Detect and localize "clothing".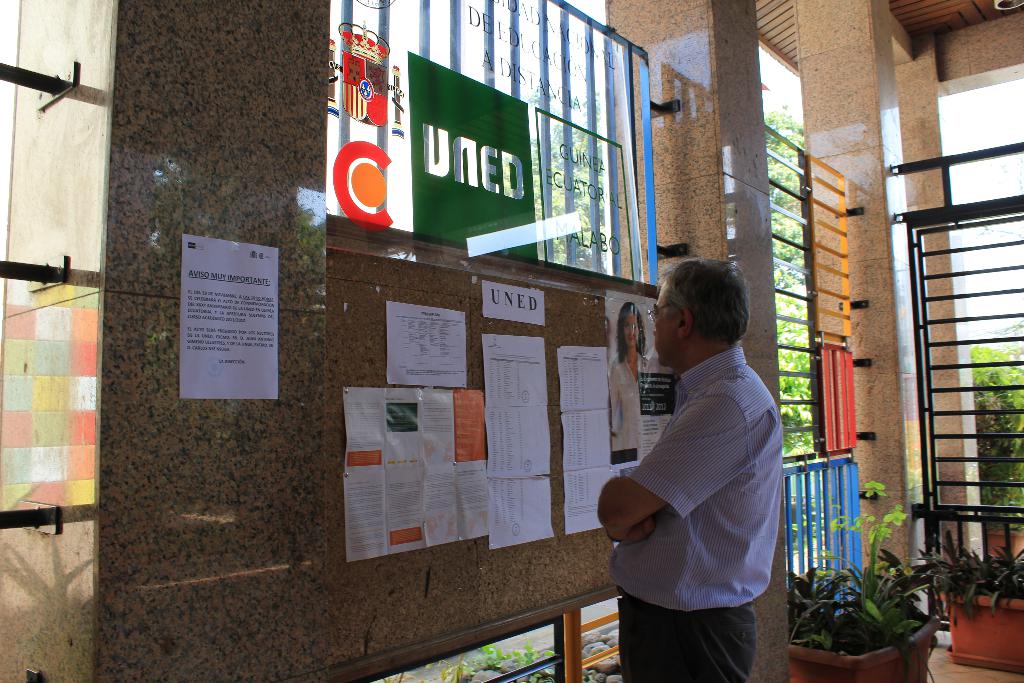
Localized at <box>592,334,769,682</box>.
